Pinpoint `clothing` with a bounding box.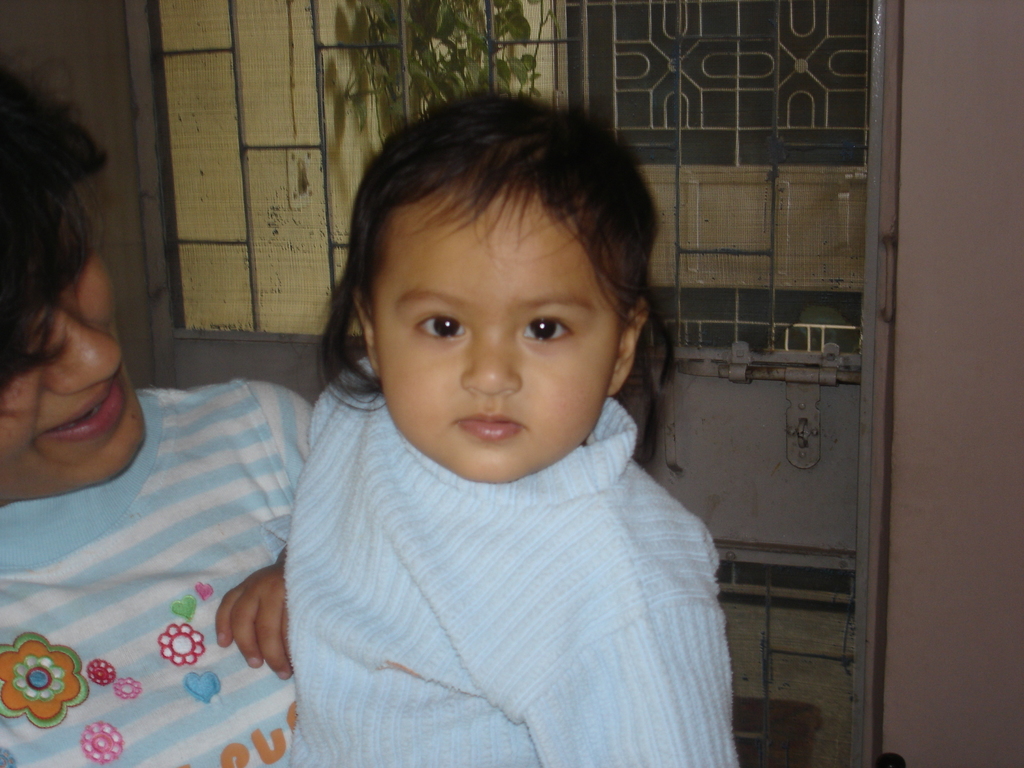
{"left": 280, "top": 352, "right": 738, "bottom": 767}.
